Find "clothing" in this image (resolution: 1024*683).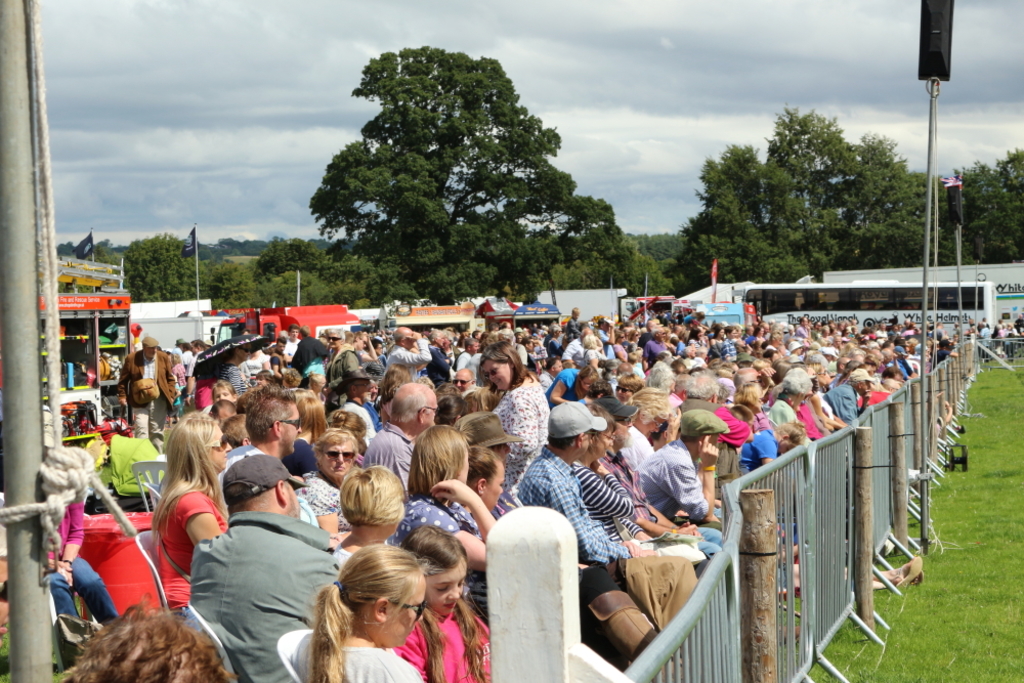
BBox(178, 510, 349, 682).
